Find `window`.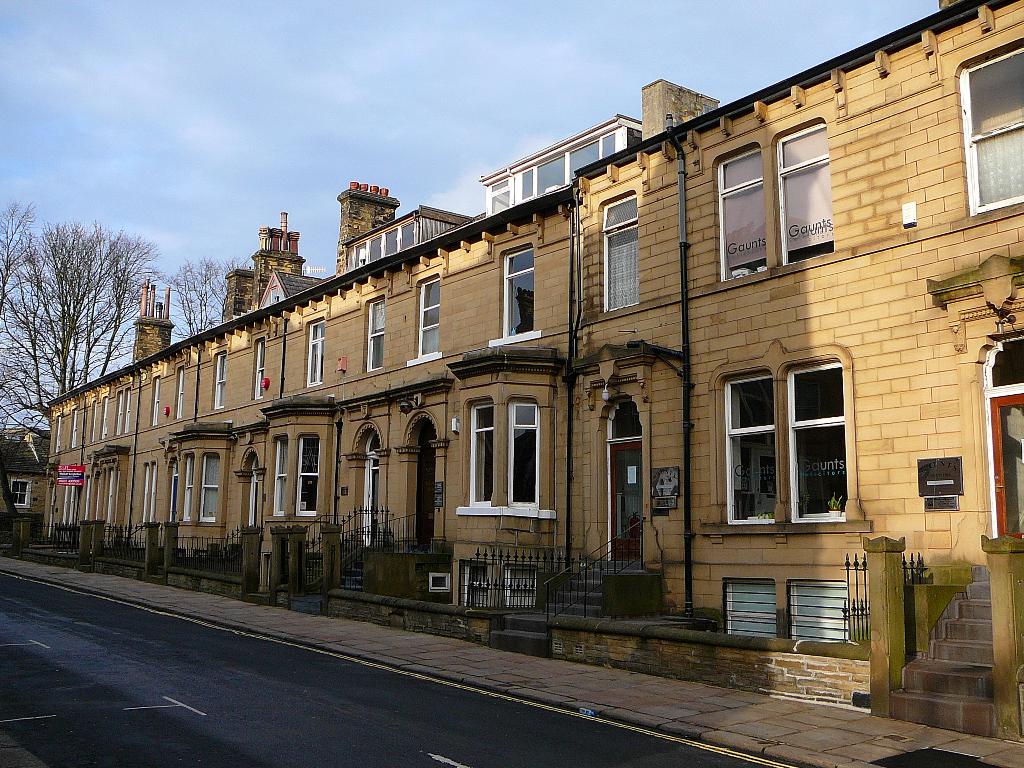
crop(141, 456, 156, 522).
